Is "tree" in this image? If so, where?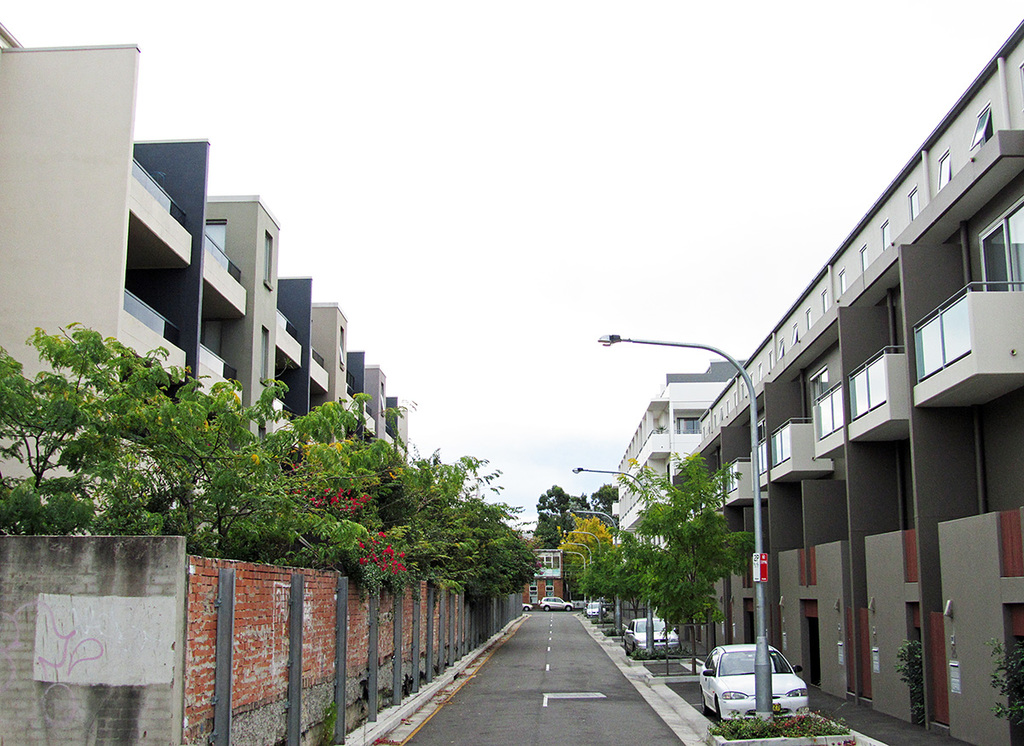
Yes, at Rect(609, 455, 769, 659).
